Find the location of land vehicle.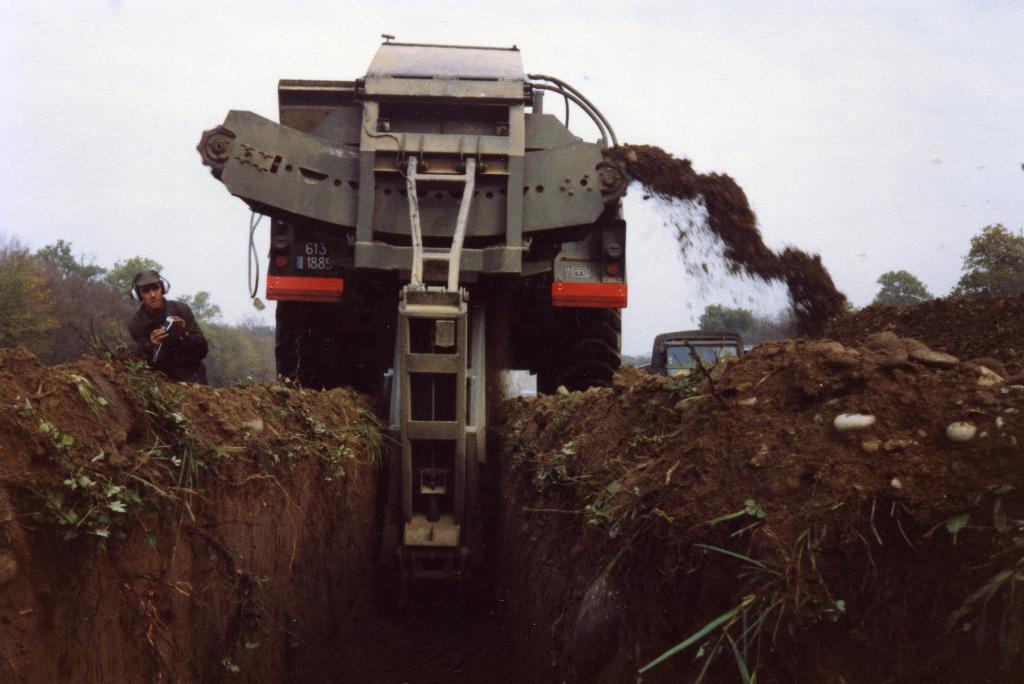
Location: 648/331/745/382.
